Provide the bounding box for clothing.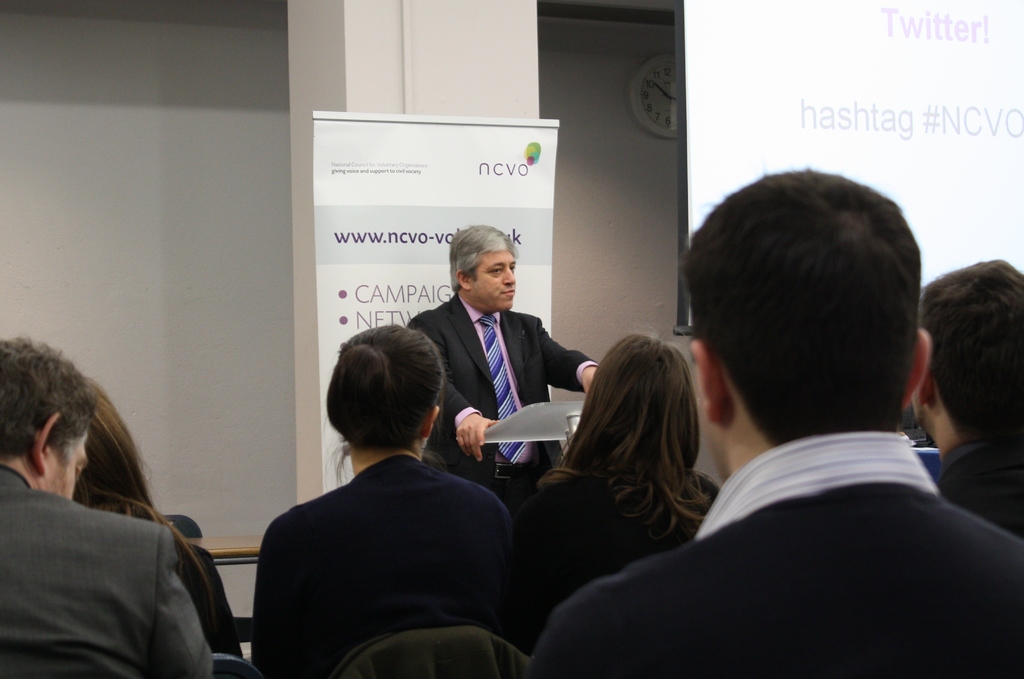
BBox(515, 446, 741, 640).
